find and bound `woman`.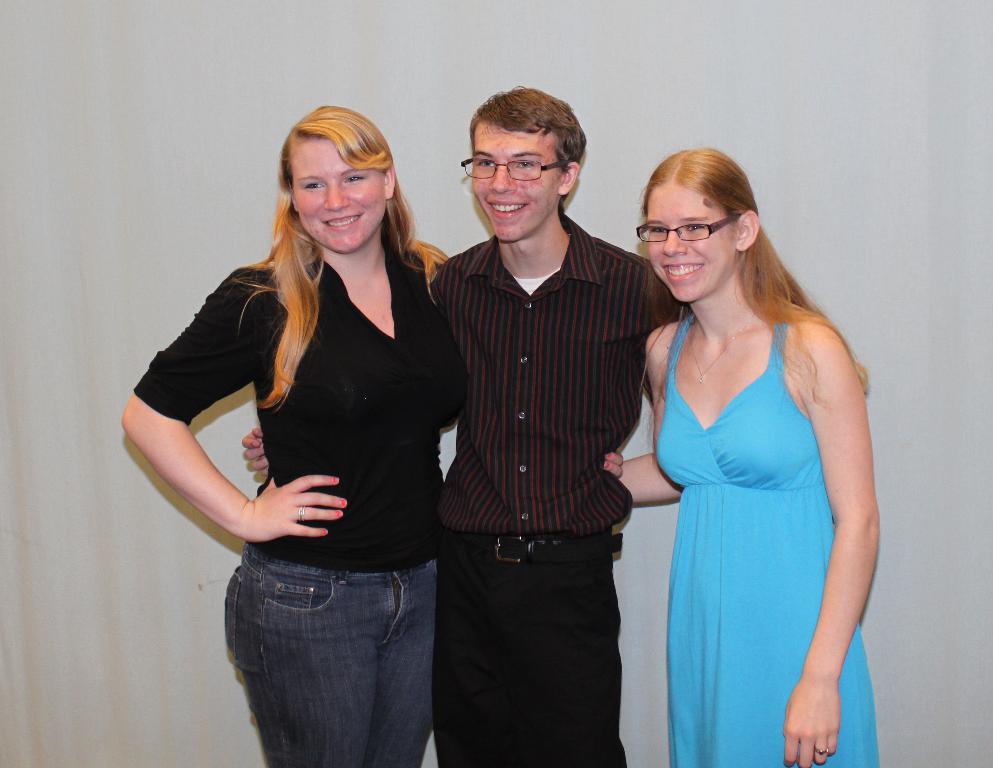
Bound: {"left": 114, "top": 96, "right": 457, "bottom": 767}.
